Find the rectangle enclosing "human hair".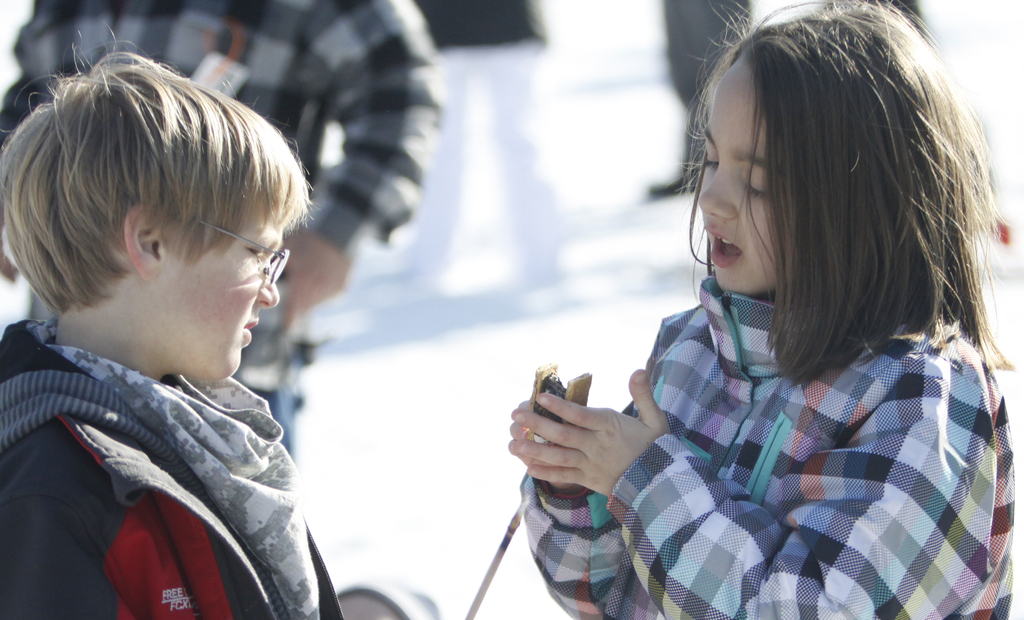
BBox(0, 20, 323, 315).
